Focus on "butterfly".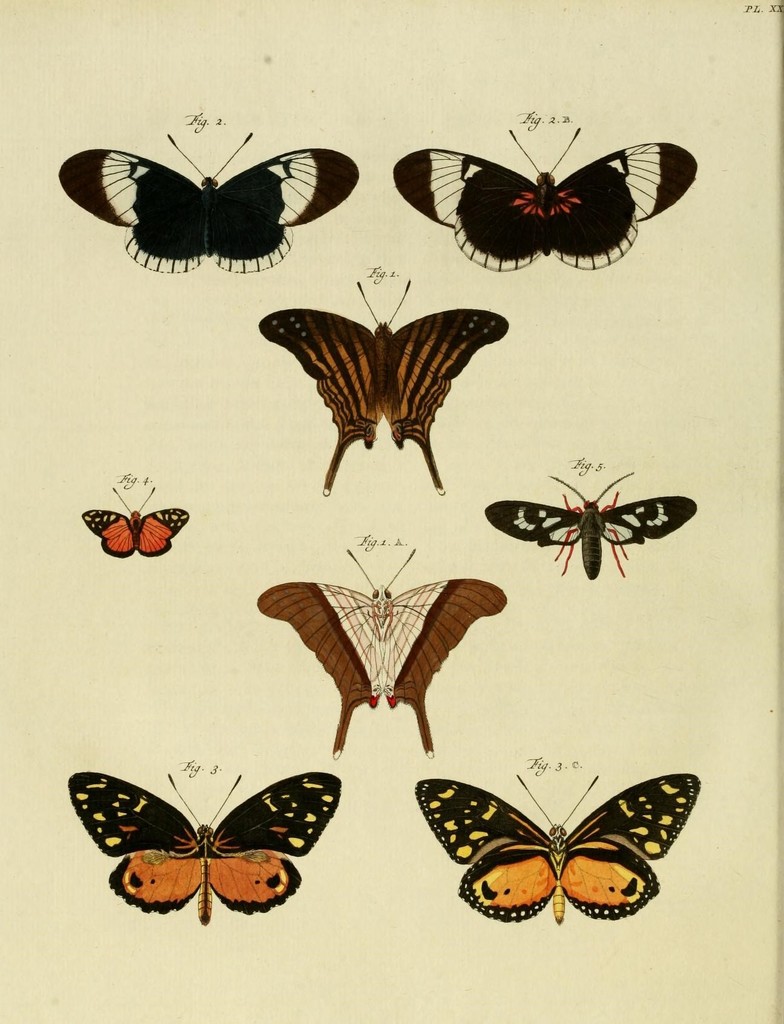
Focused at box=[255, 538, 512, 762].
